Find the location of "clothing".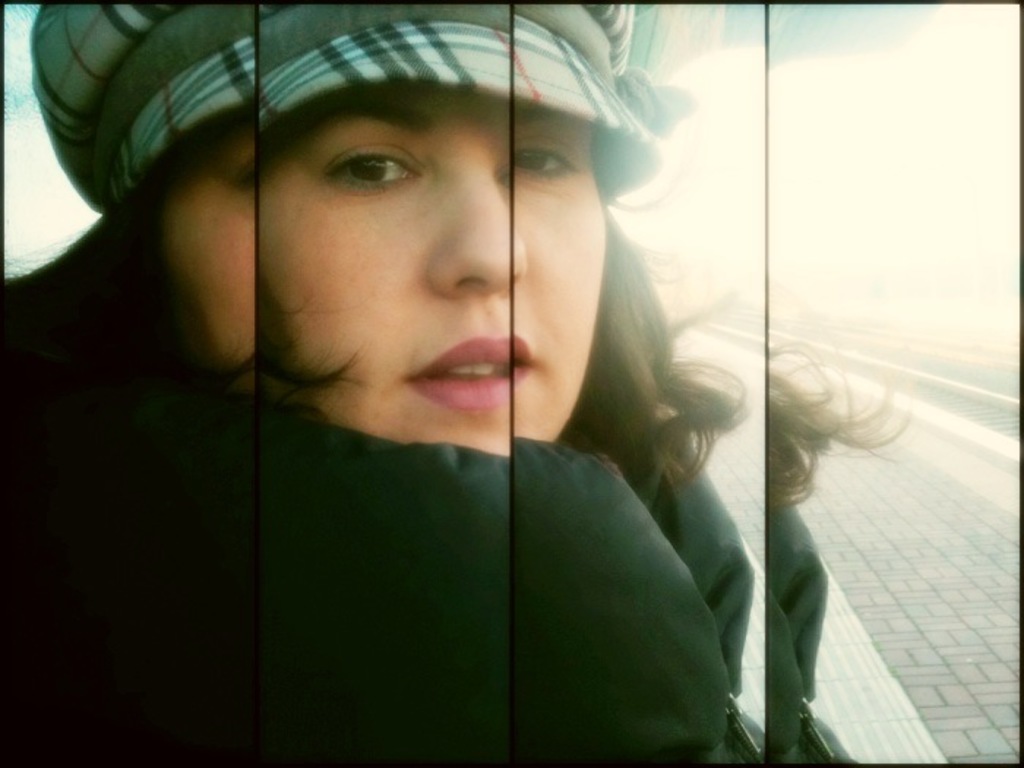
Location: Rect(7, 369, 827, 767).
